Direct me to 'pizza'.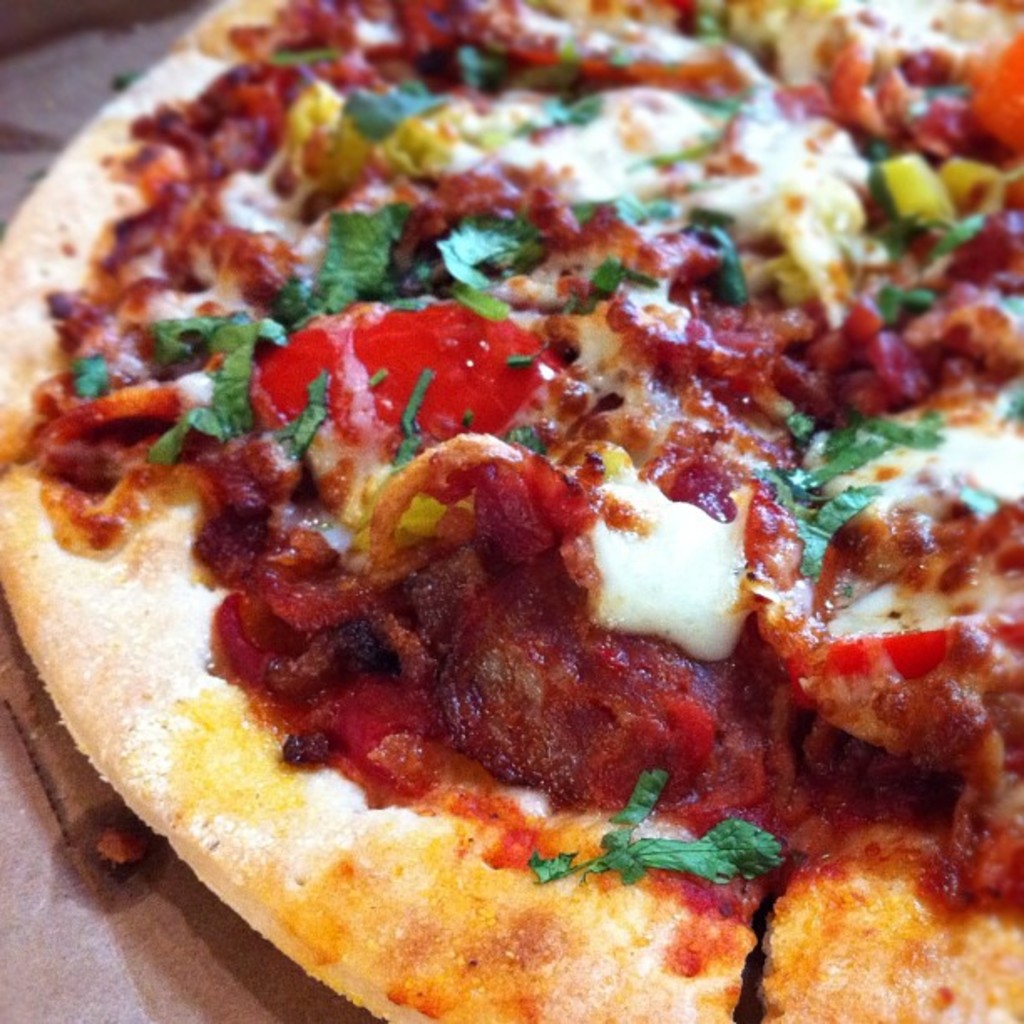
Direction: bbox(15, 164, 848, 1022).
